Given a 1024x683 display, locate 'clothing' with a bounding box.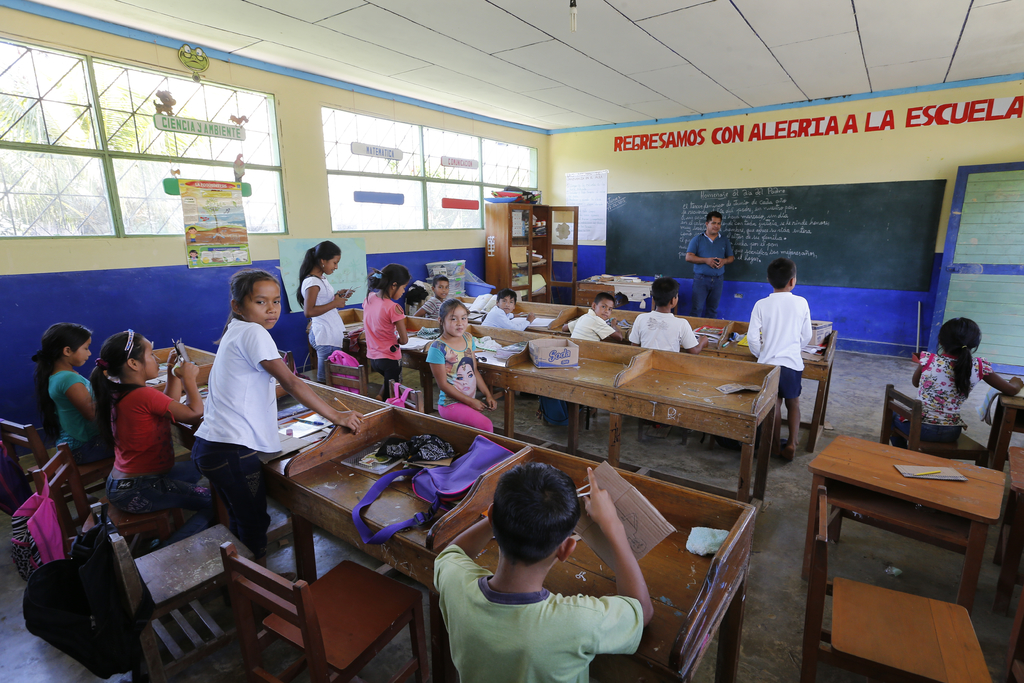
Located: detection(486, 299, 525, 331).
